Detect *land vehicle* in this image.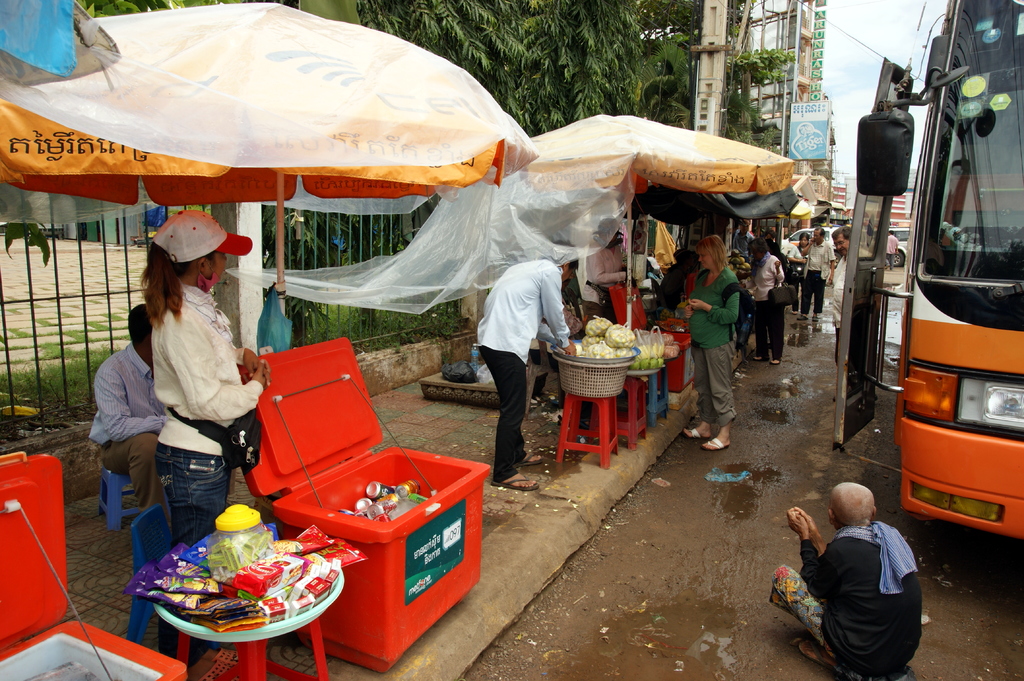
Detection: Rect(854, 0, 1023, 534).
